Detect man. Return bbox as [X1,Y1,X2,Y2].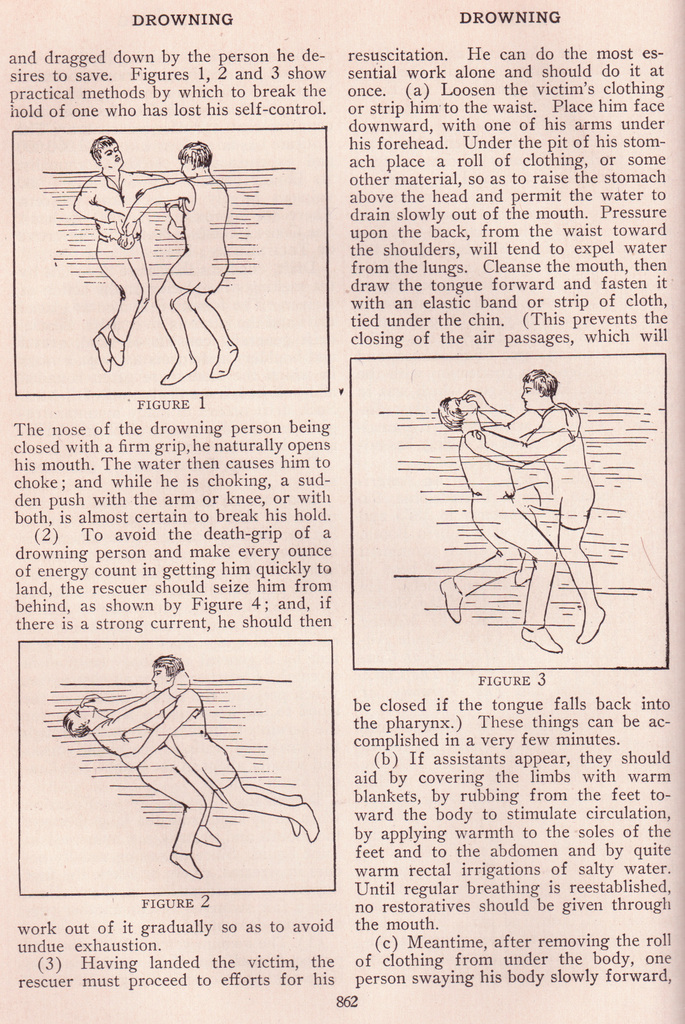
[77,653,319,838].
